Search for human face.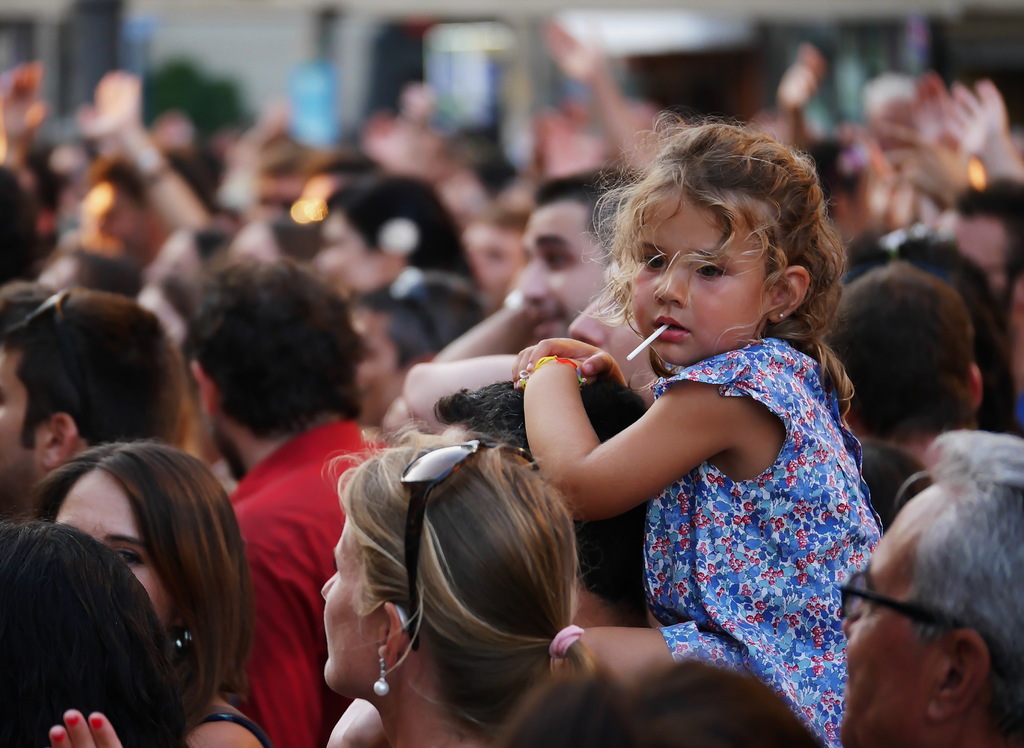
Found at [x1=0, y1=345, x2=43, y2=516].
